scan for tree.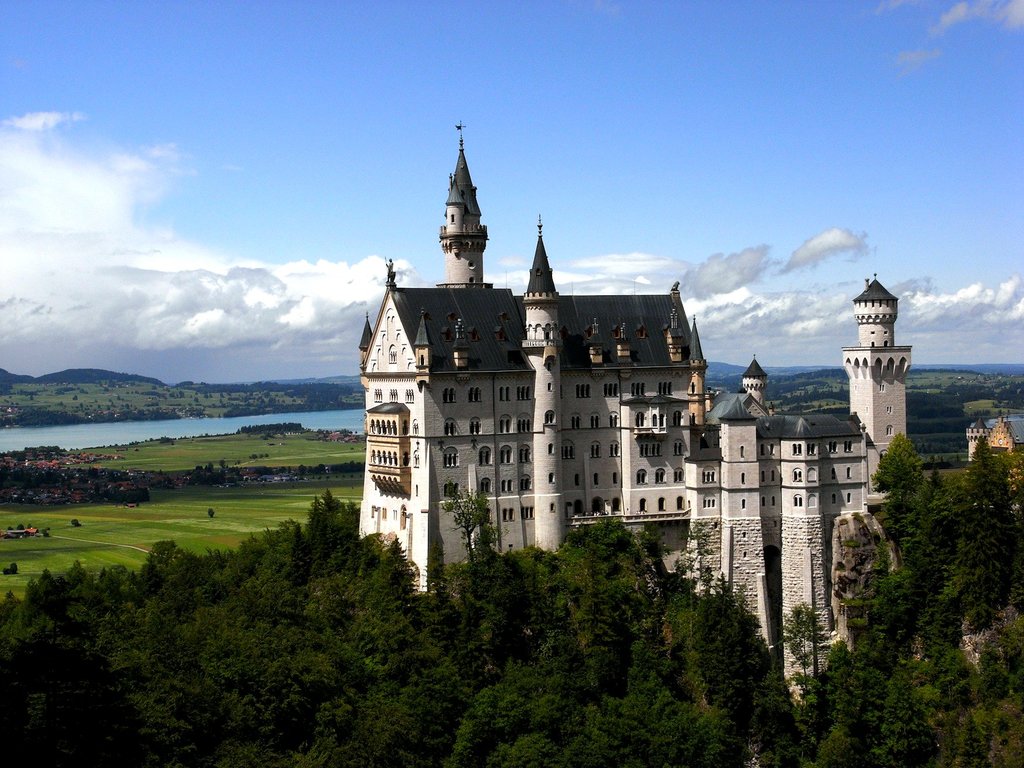
Scan result: pyautogui.locateOnScreen(869, 432, 928, 545).
